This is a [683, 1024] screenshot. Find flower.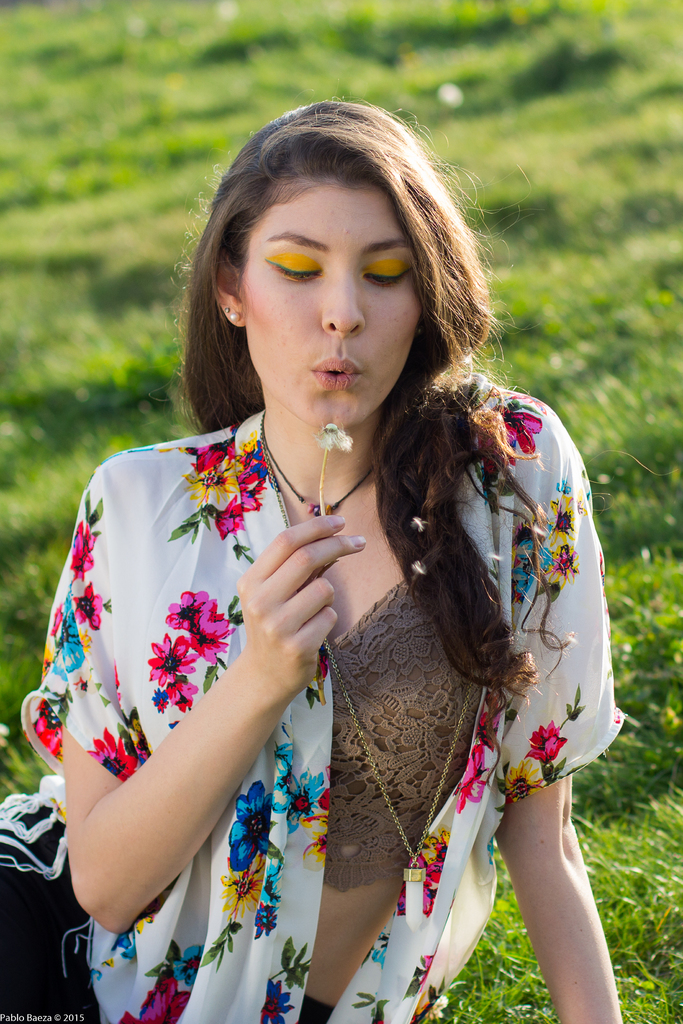
Bounding box: region(50, 593, 87, 674).
